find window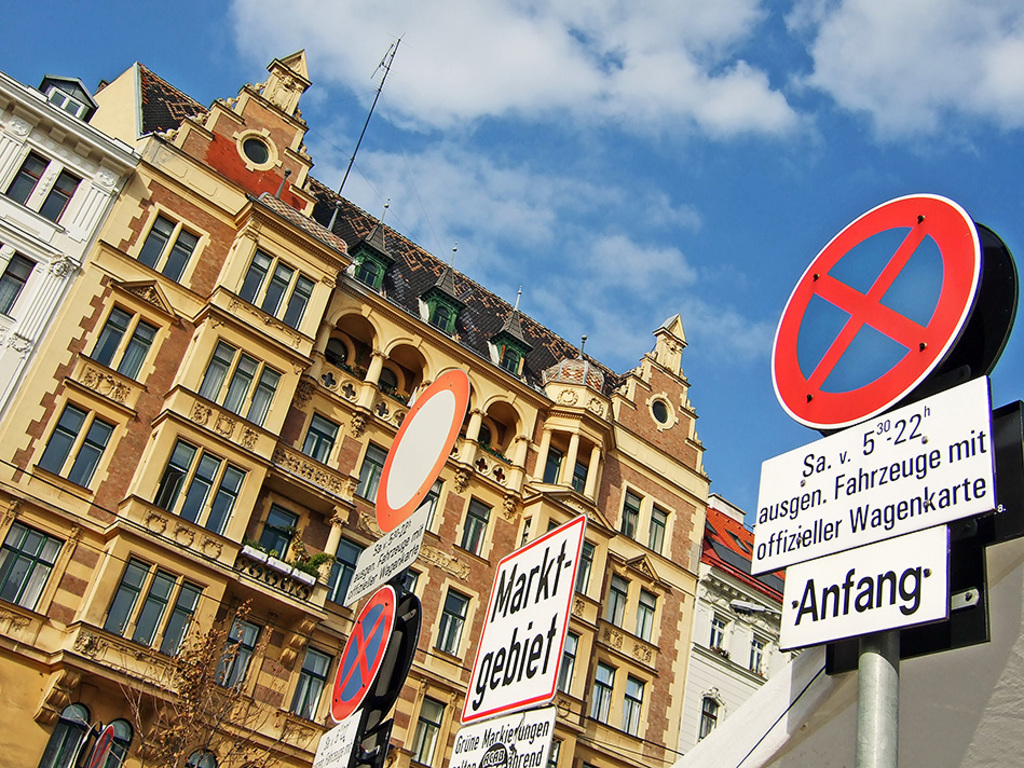
298 419 330 464
